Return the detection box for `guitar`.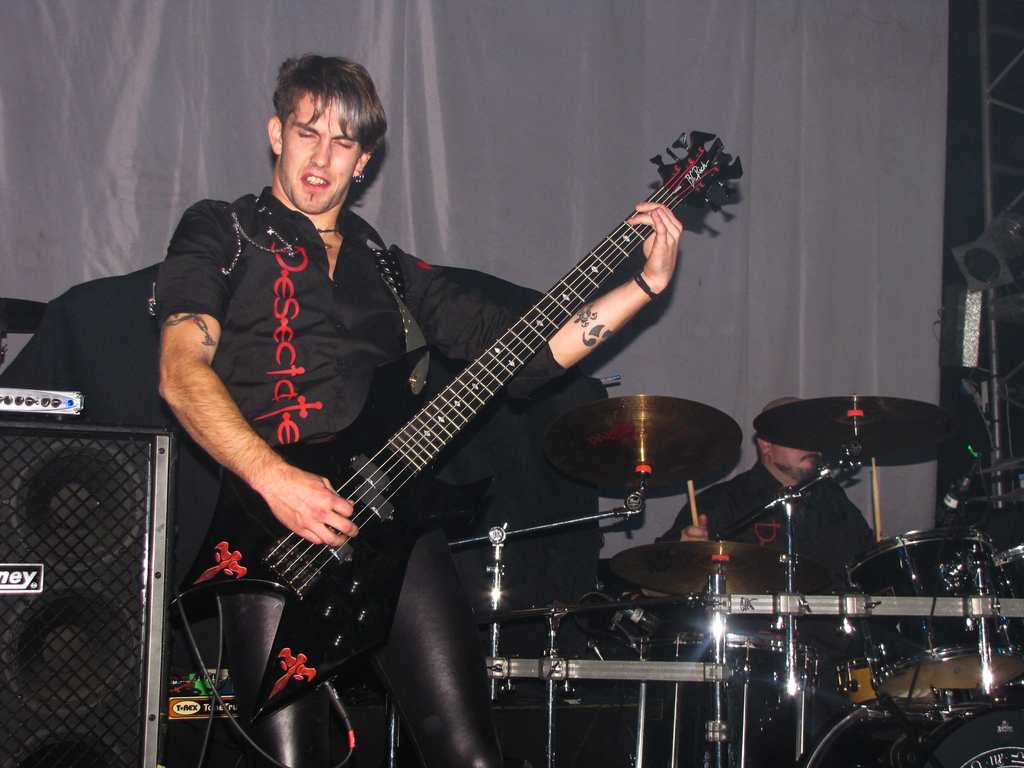
bbox(170, 126, 745, 720).
